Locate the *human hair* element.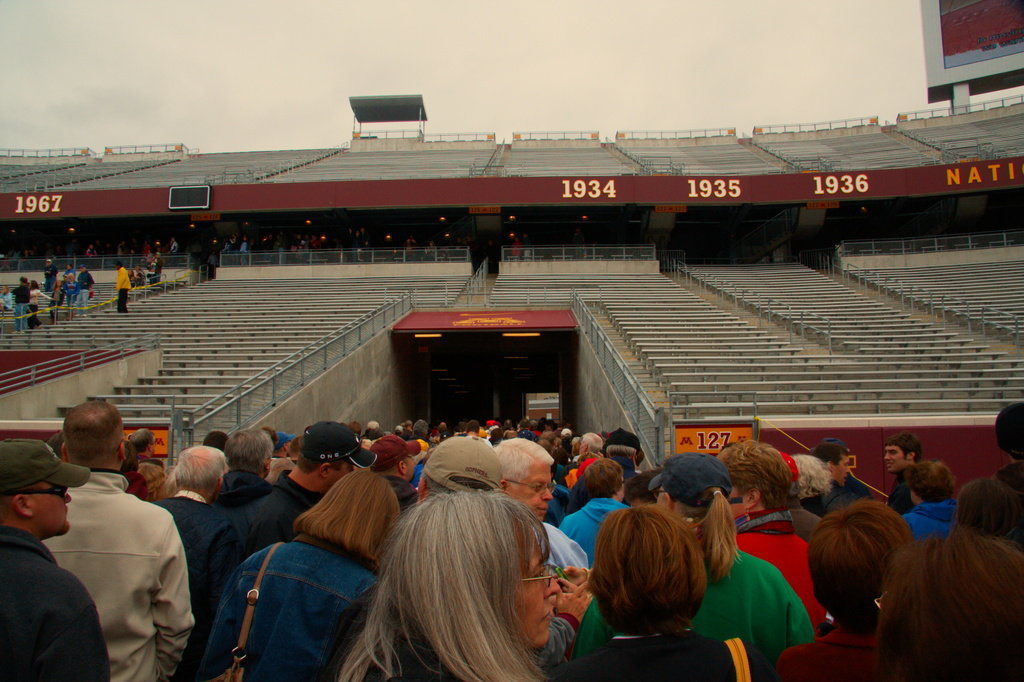
Element bbox: 630, 466, 667, 504.
